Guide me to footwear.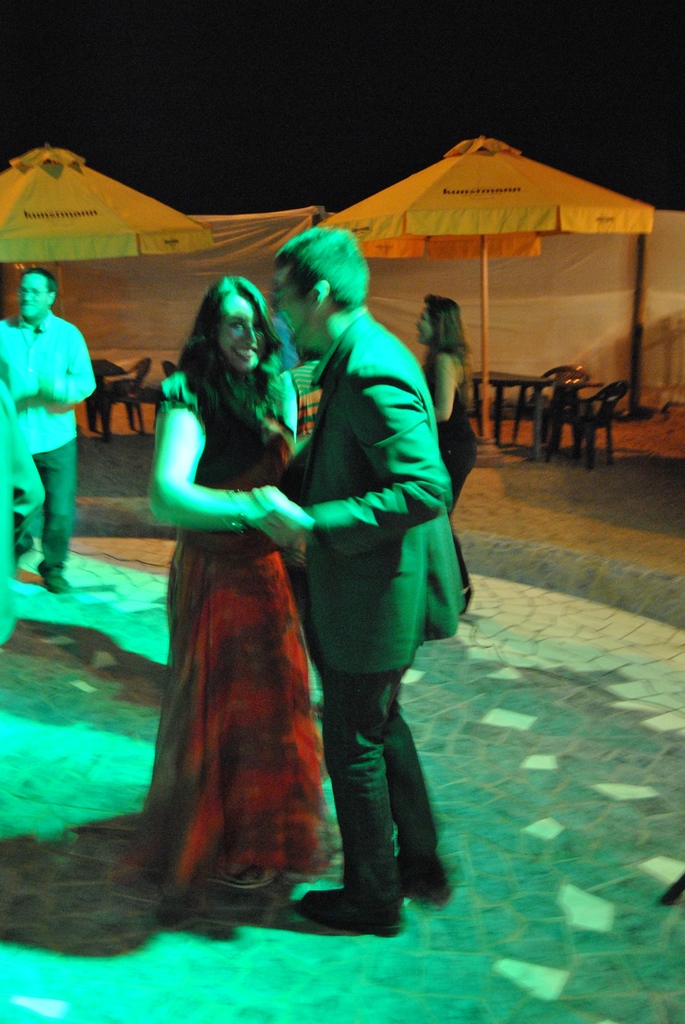
Guidance: [405, 868, 444, 898].
